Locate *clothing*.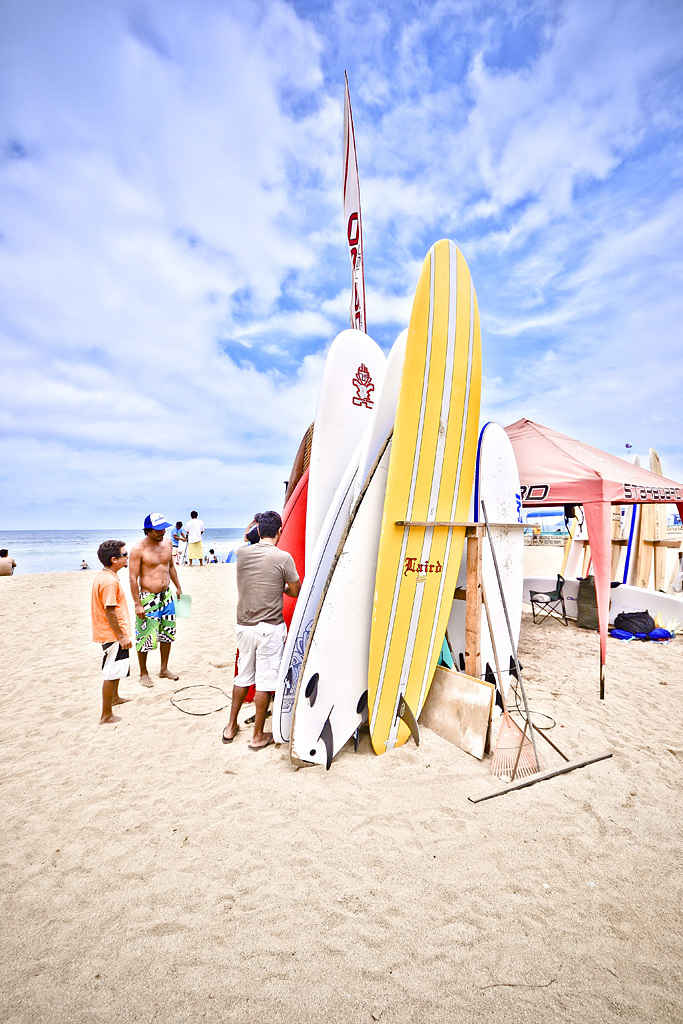
Bounding box: {"x1": 0, "y1": 553, "x2": 20, "y2": 576}.
